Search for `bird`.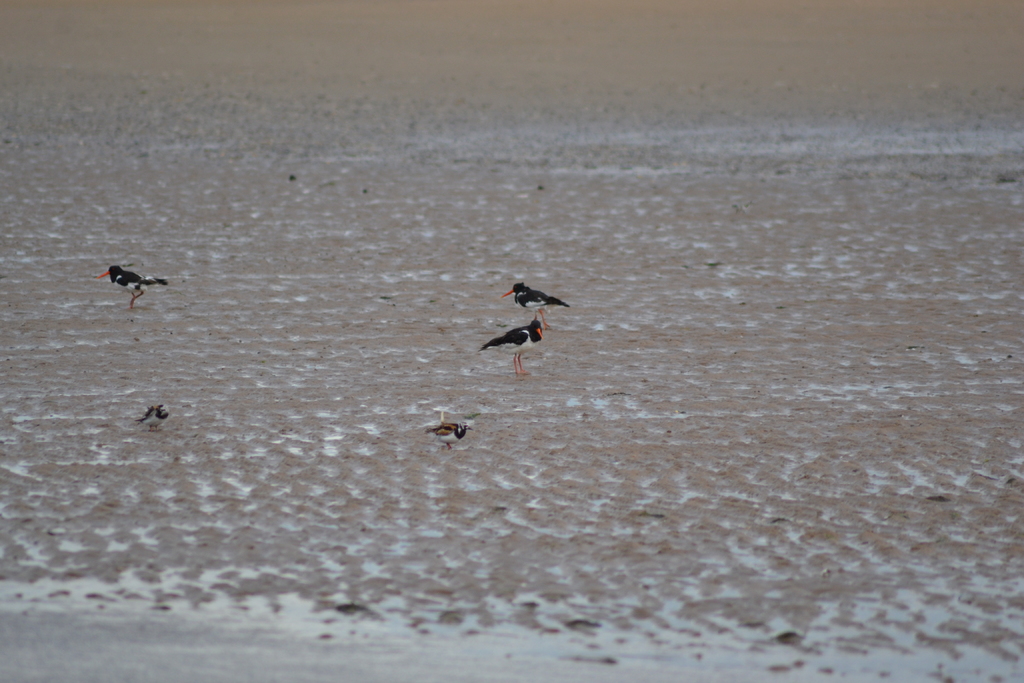
Found at detection(483, 316, 544, 378).
